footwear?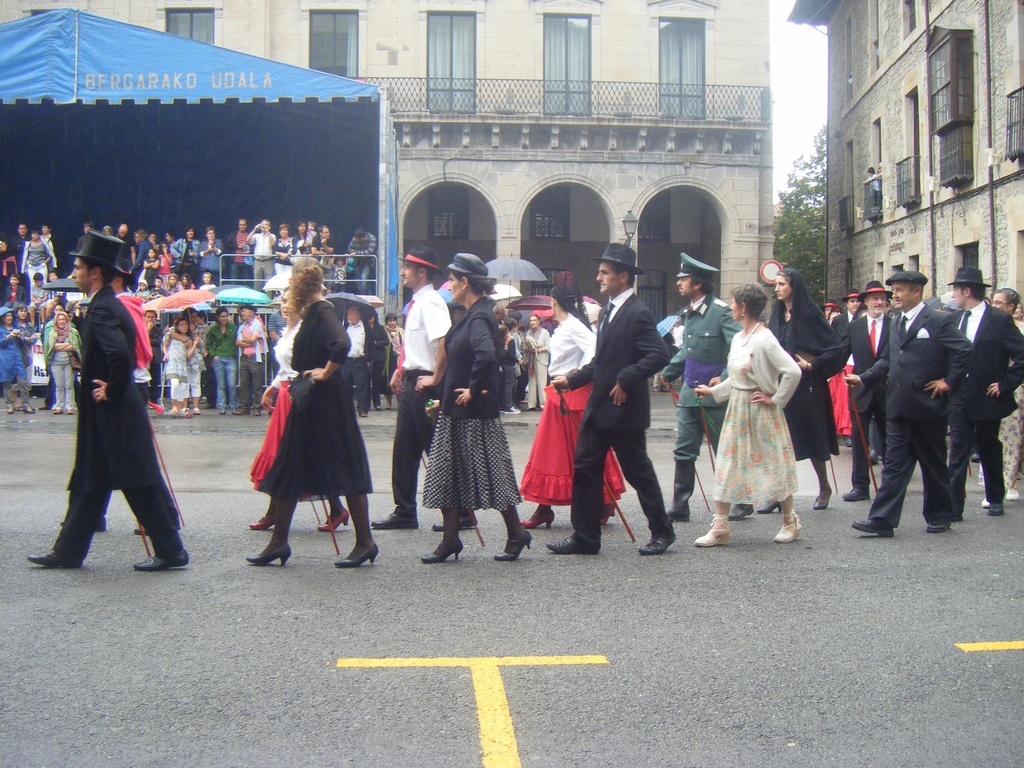
{"left": 177, "top": 406, "right": 190, "bottom": 417}
